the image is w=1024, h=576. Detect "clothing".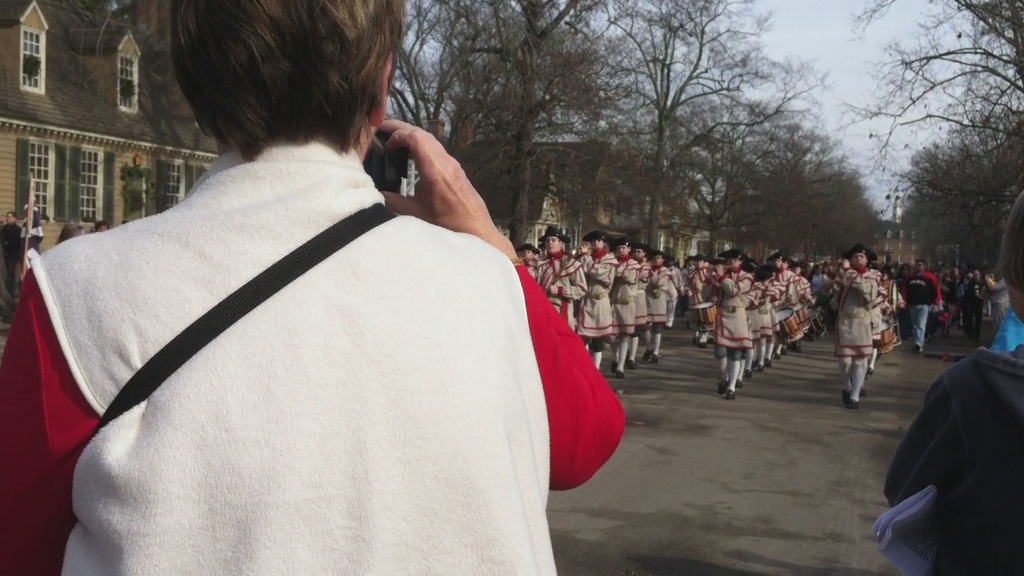
Detection: [x1=0, y1=136, x2=625, y2=575].
